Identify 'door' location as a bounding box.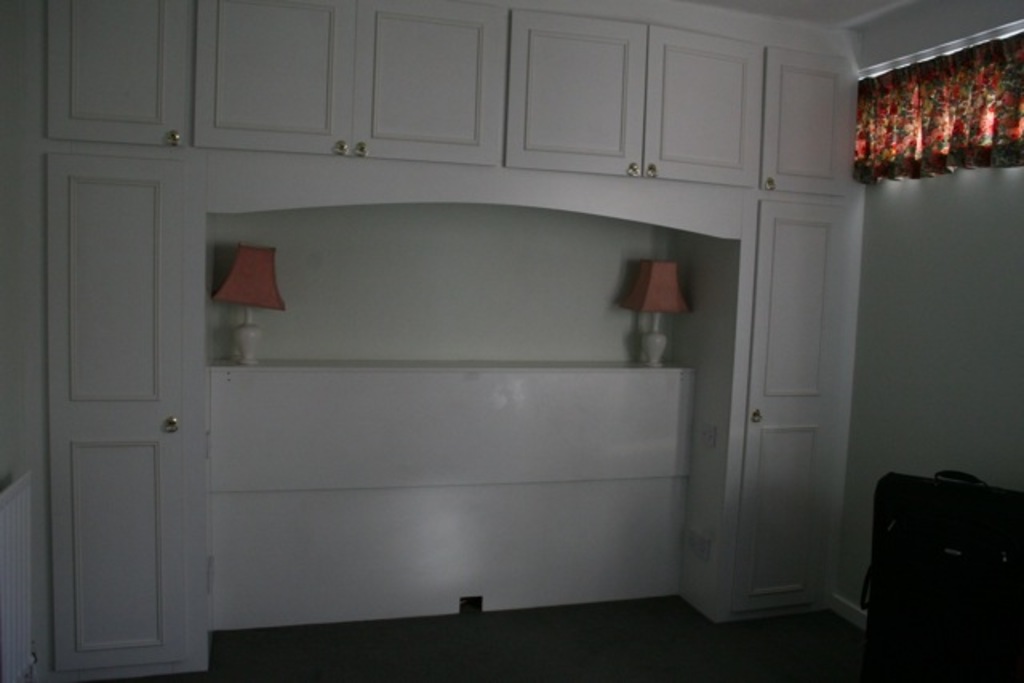
region(728, 192, 848, 613).
